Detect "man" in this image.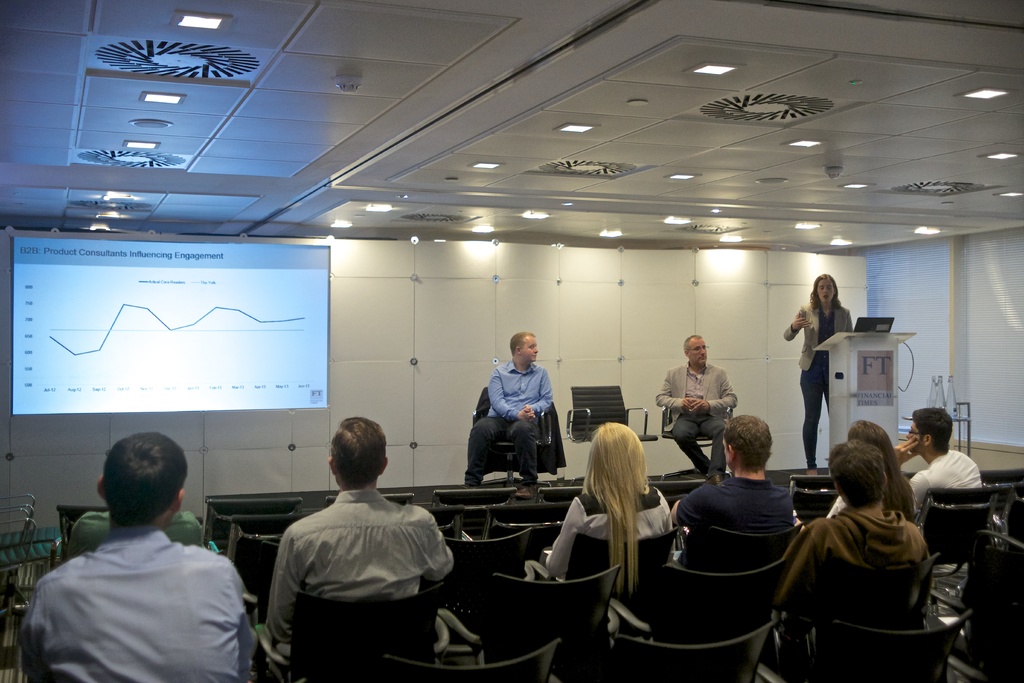
Detection: (x1=24, y1=439, x2=263, y2=680).
